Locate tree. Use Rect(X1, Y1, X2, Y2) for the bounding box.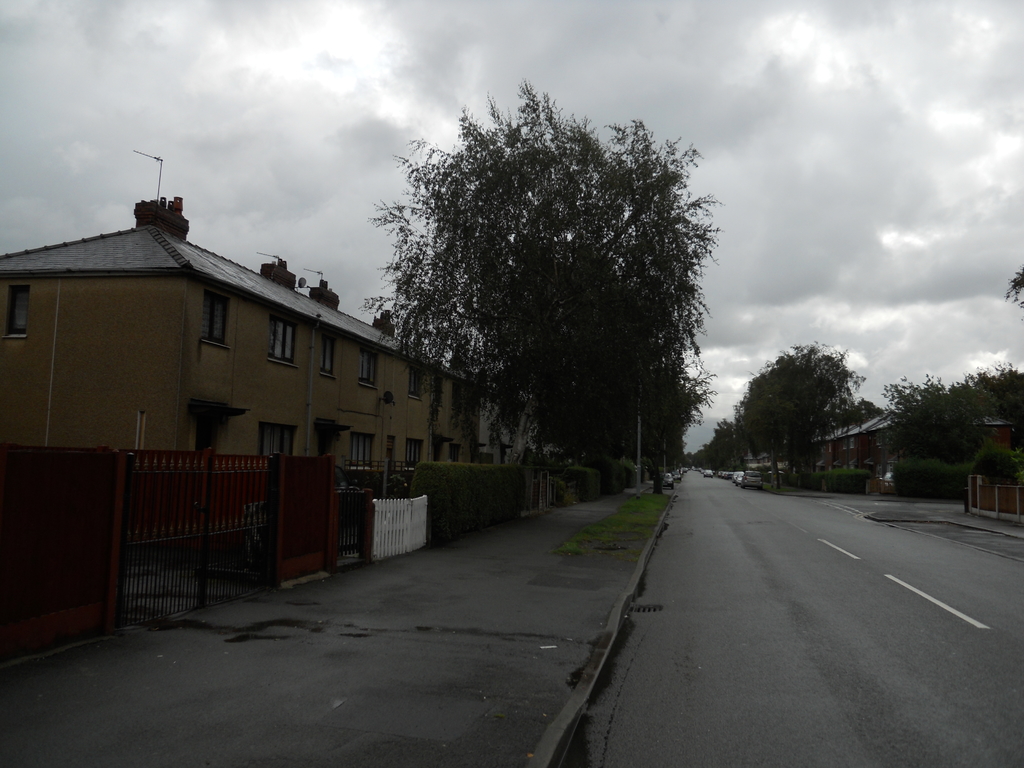
Rect(884, 361, 1023, 495).
